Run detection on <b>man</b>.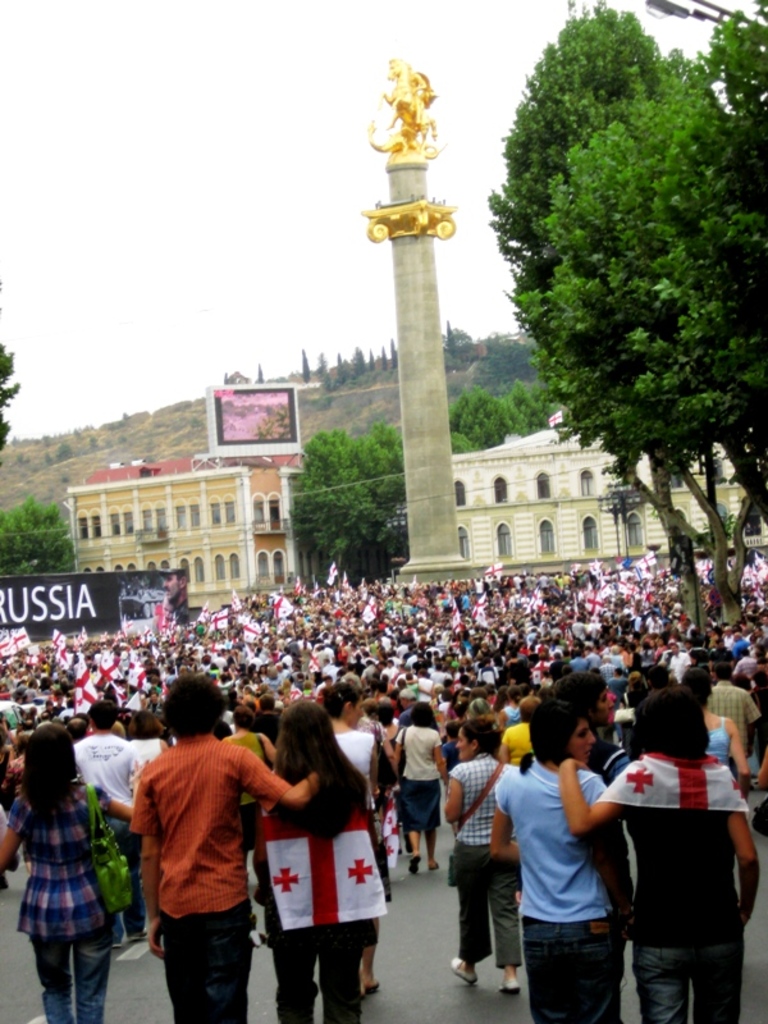
Result: pyautogui.locateOnScreen(709, 664, 759, 758).
